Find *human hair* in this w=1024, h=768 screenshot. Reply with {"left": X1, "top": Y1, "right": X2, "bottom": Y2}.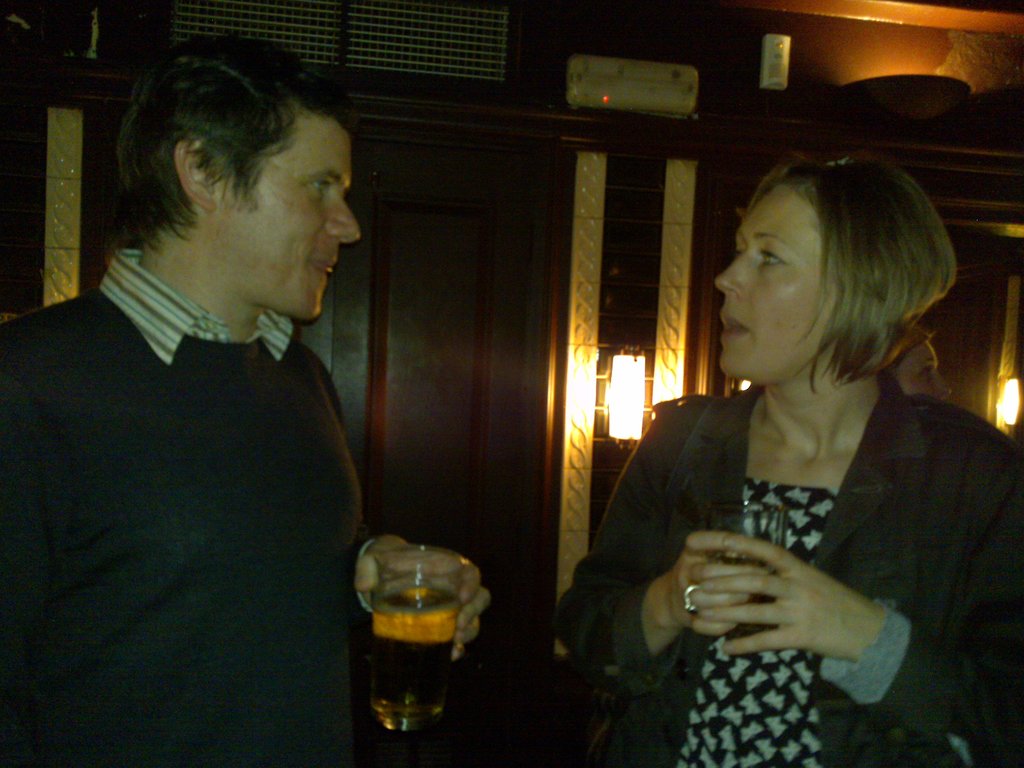
{"left": 720, "top": 145, "right": 968, "bottom": 434}.
